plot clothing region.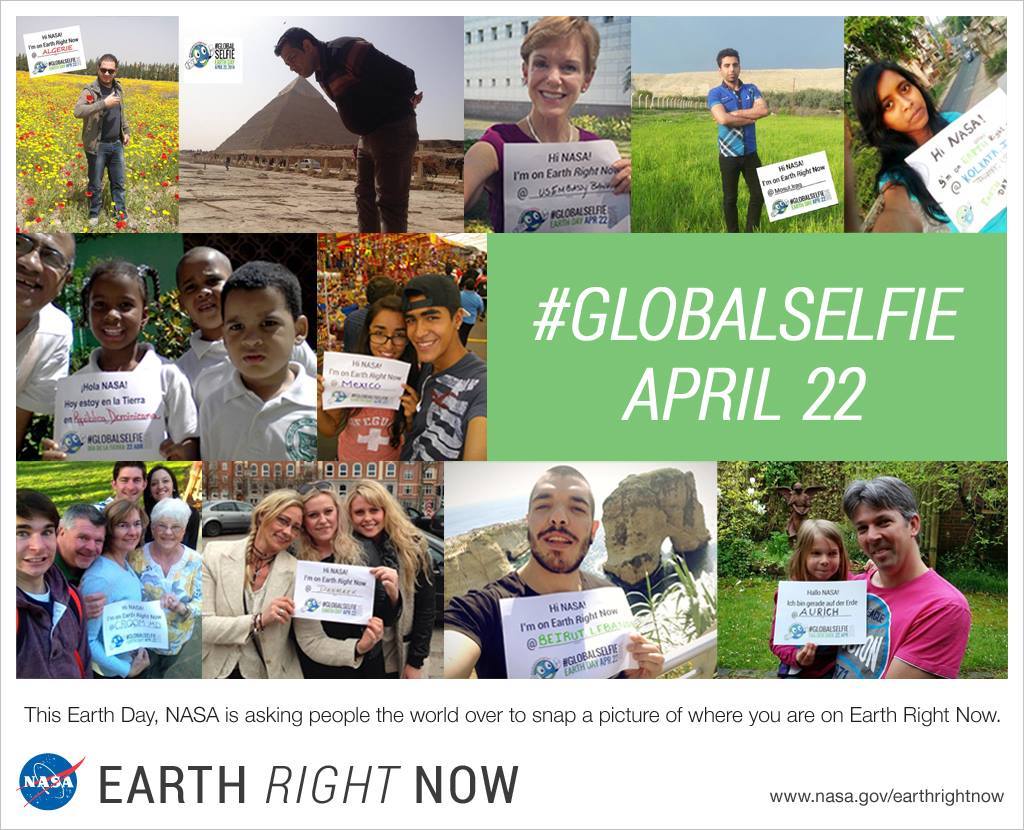
Plotted at select_region(70, 74, 128, 219).
